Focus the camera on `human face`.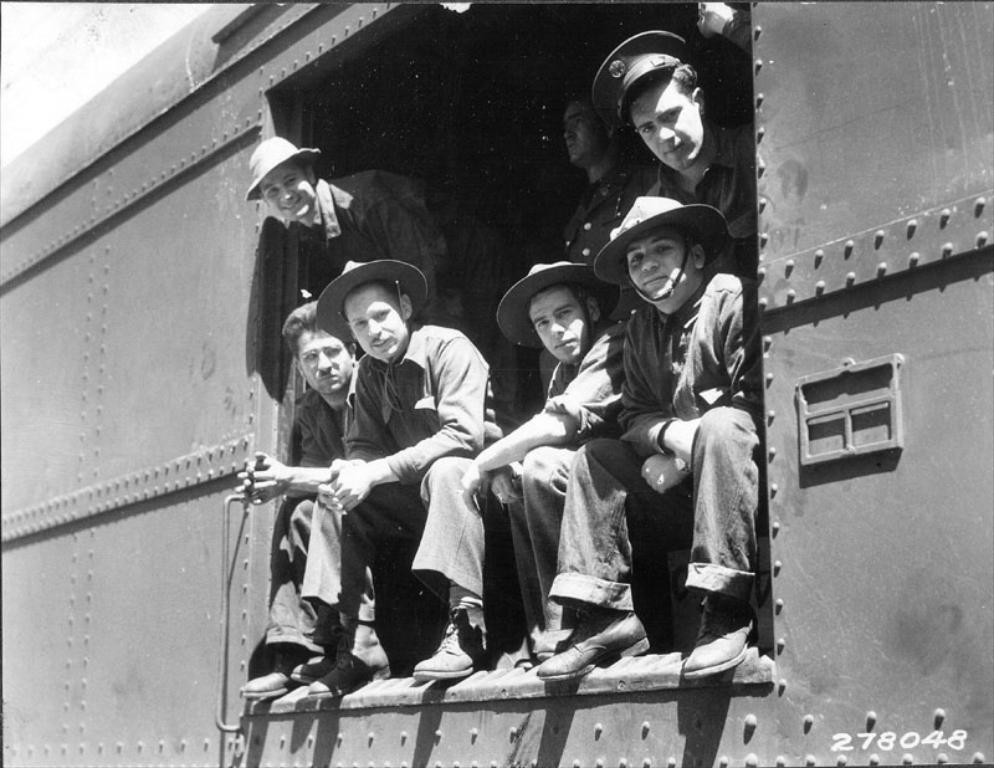
Focus region: 629,231,695,301.
